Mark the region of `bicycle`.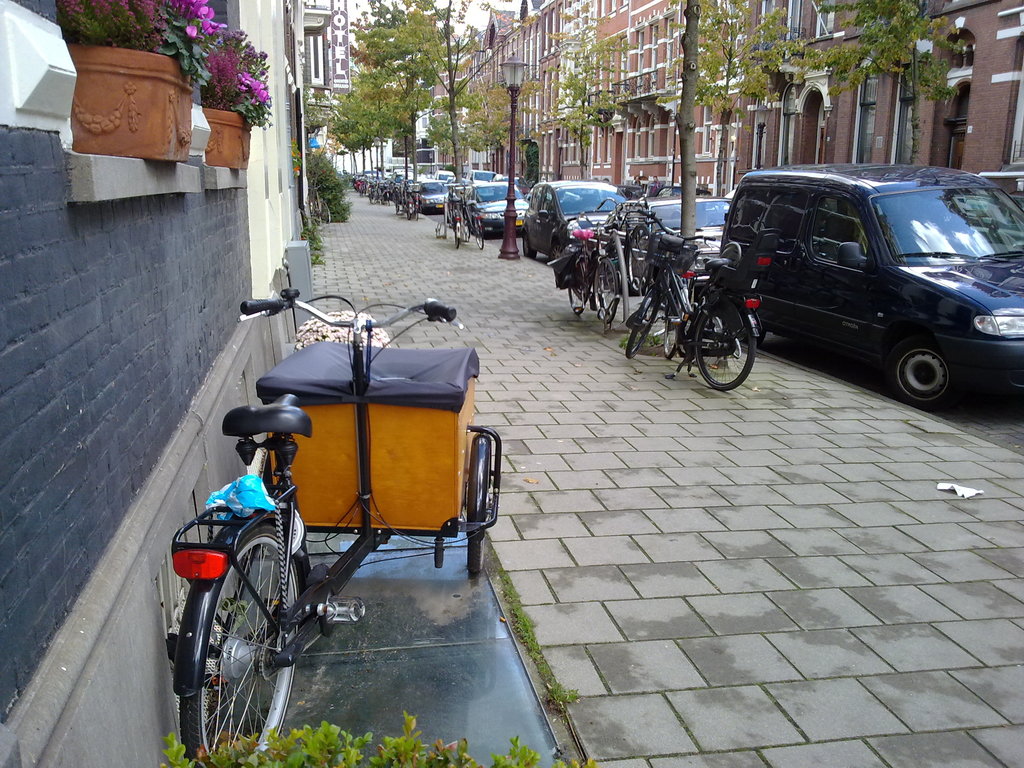
Region: bbox=[546, 216, 616, 331].
